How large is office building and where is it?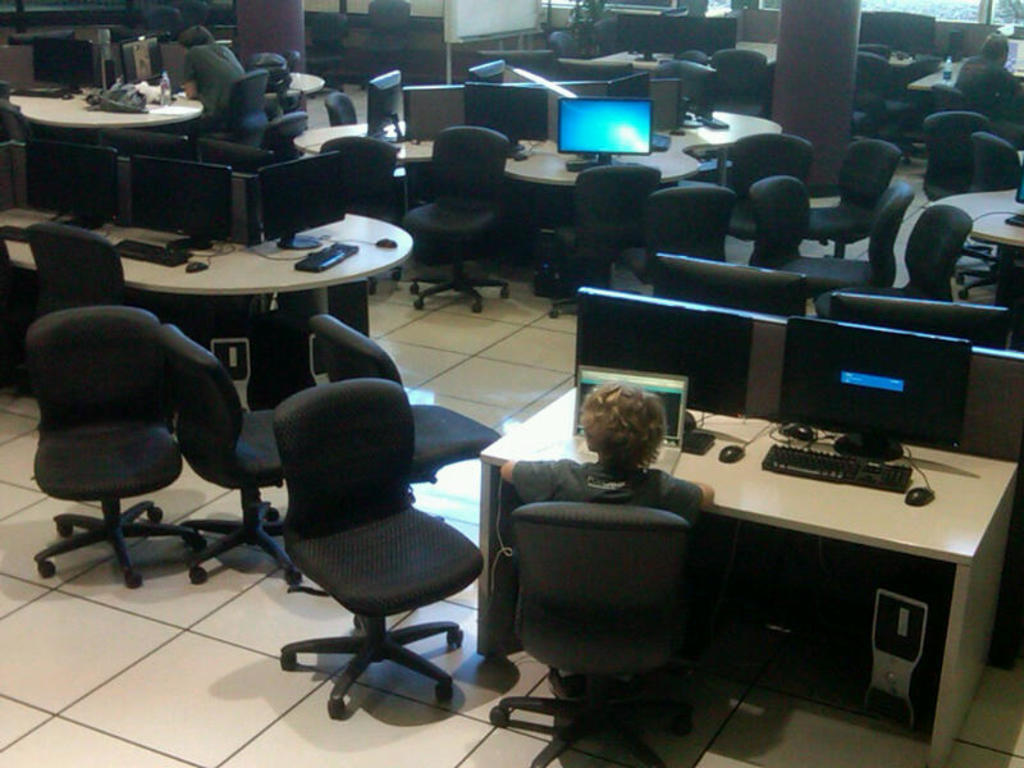
Bounding box: [88, 0, 977, 735].
